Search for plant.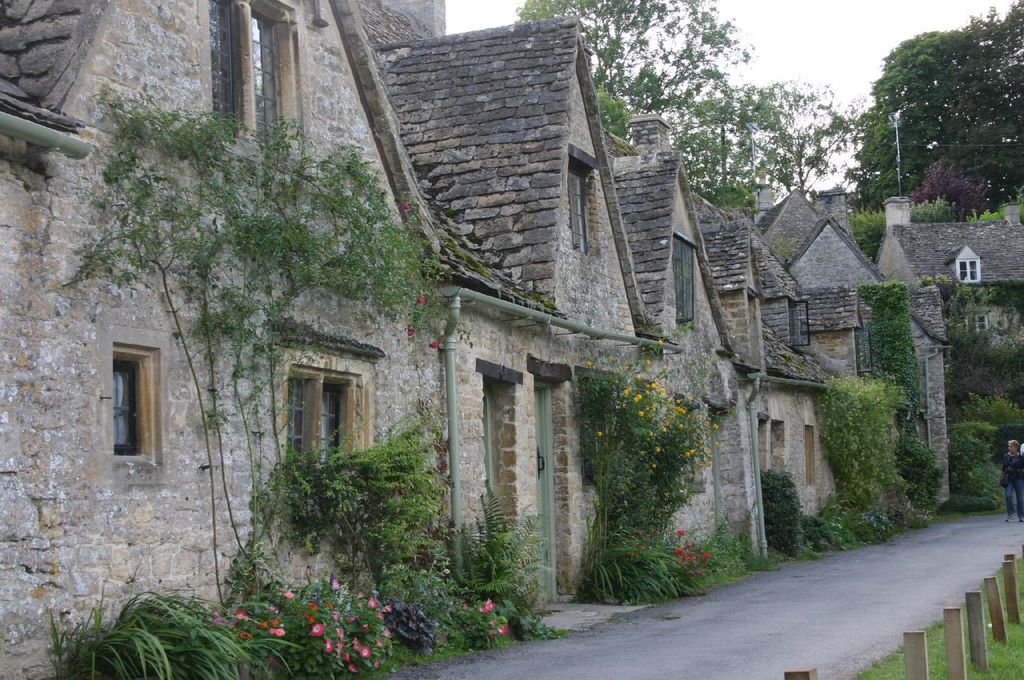
Found at Rect(34, 587, 288, 670).
